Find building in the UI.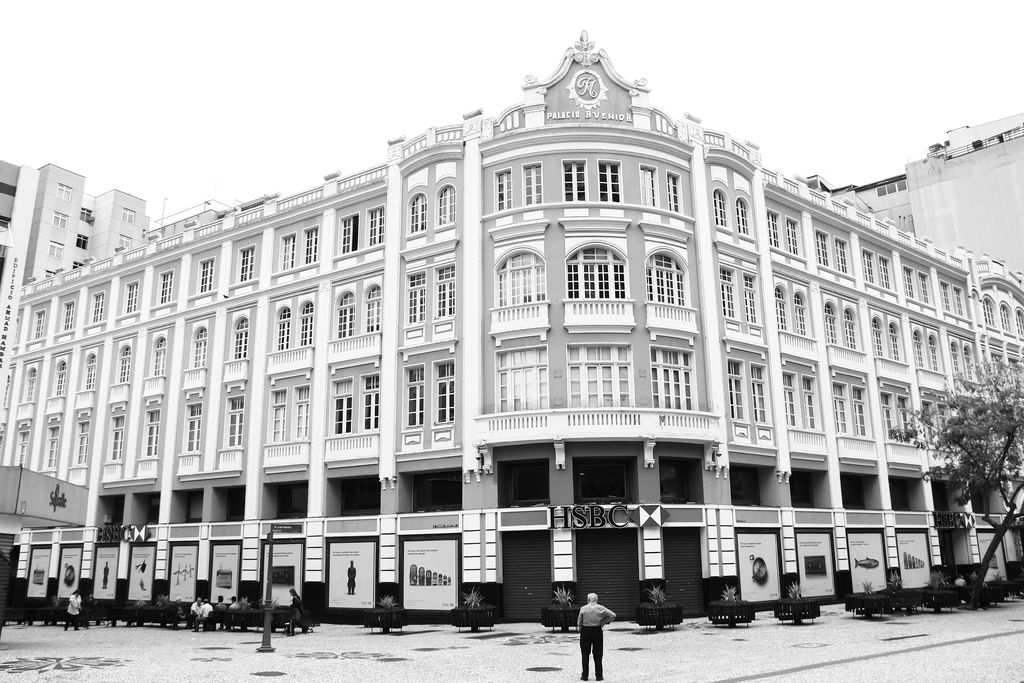
UI element at 842, 110, 1023, 274.
